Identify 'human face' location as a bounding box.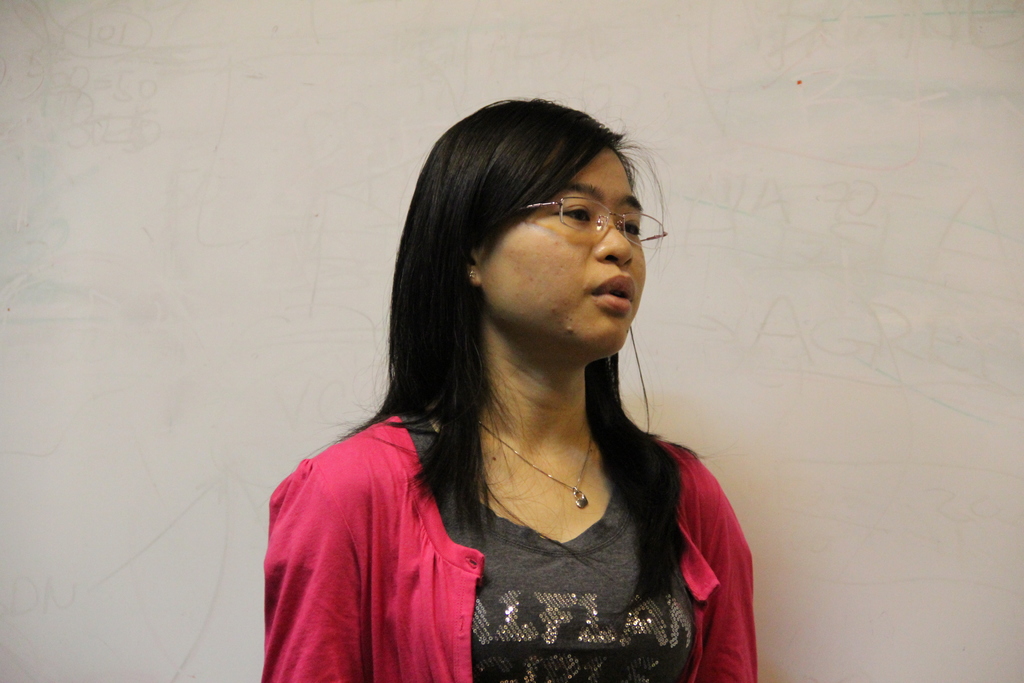
(479, 161, 653, 368).
